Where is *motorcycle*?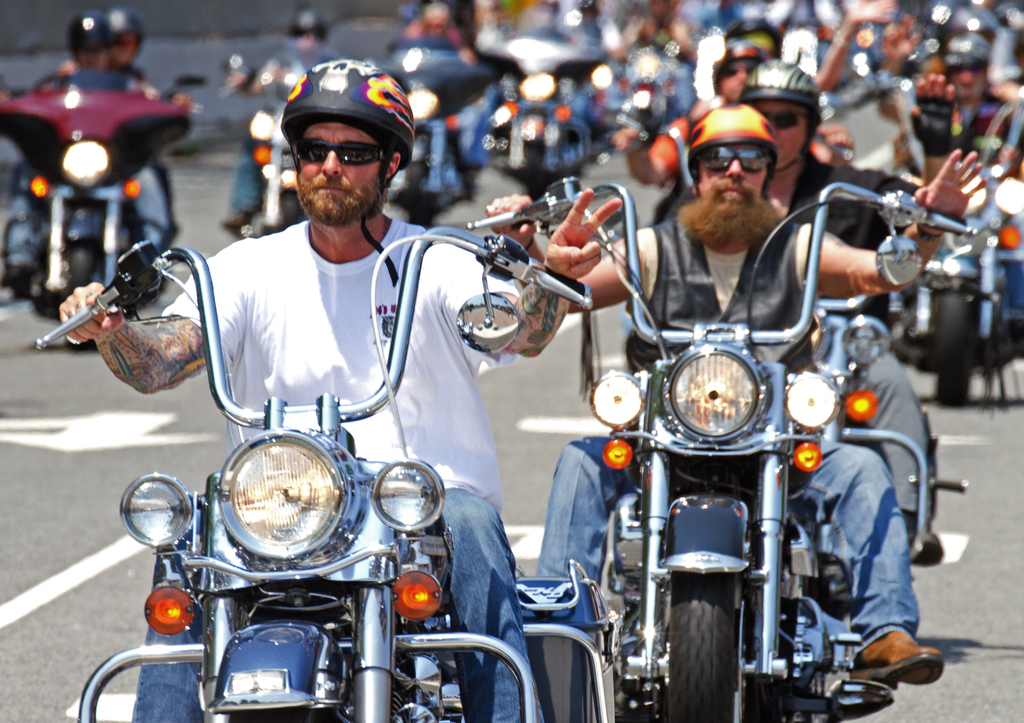
(33, 200, 621, 704).
